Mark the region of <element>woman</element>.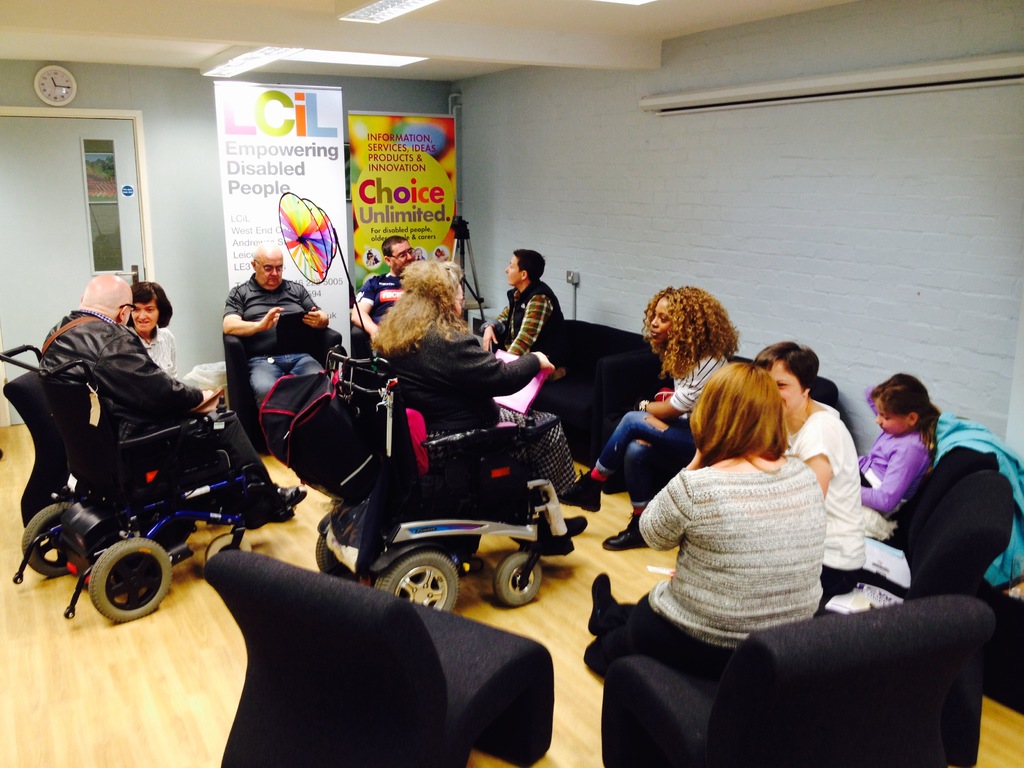
Region: box(371, 259, 591, 536).
